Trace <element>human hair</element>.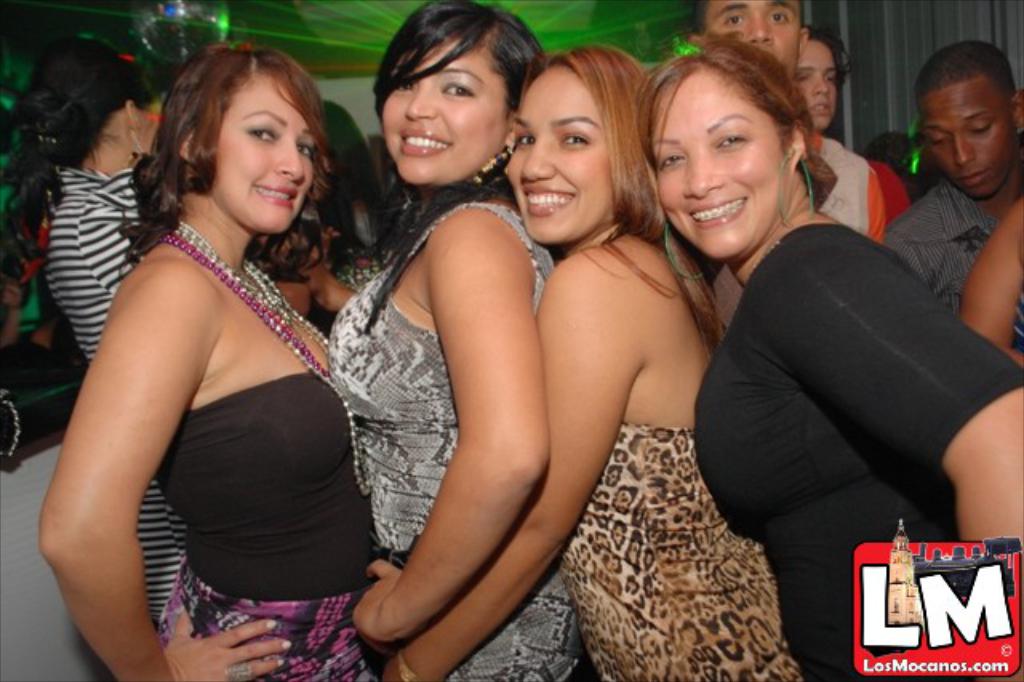
Traced to [125,34,346,301].
